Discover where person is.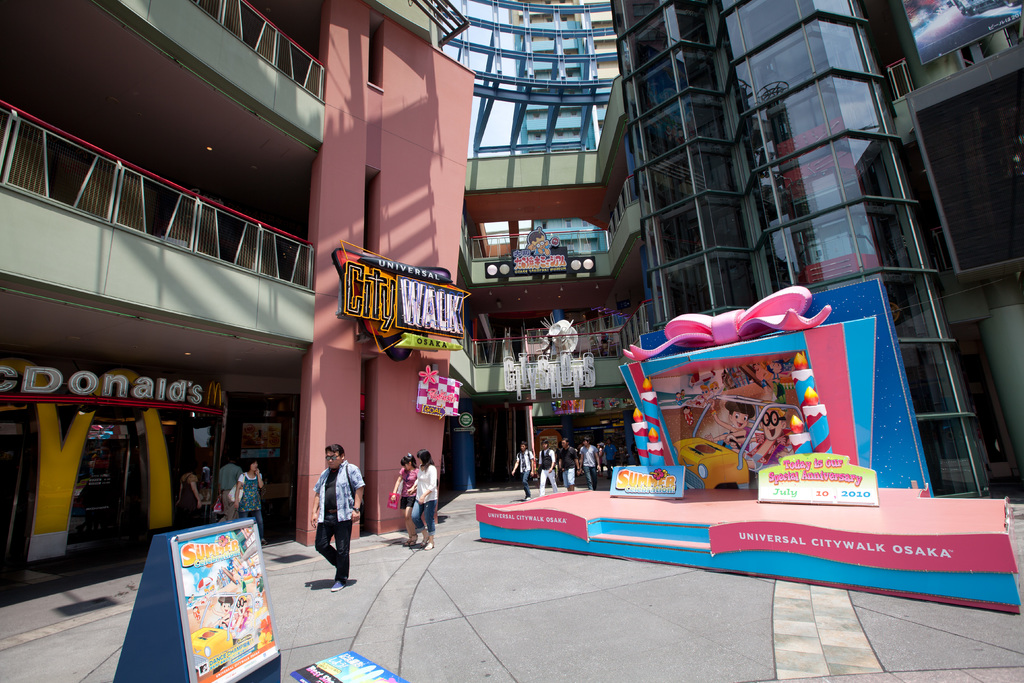
Discovered at 721, 402, 793, 475.
